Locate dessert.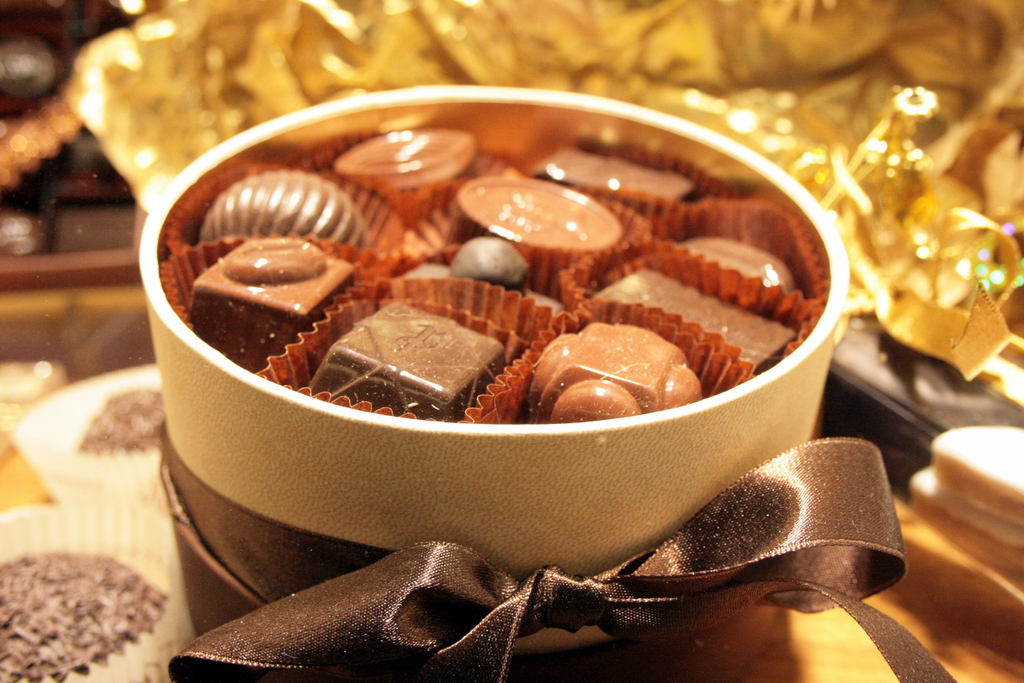
Bounding box: bbox(194, 173, 374, 243).
